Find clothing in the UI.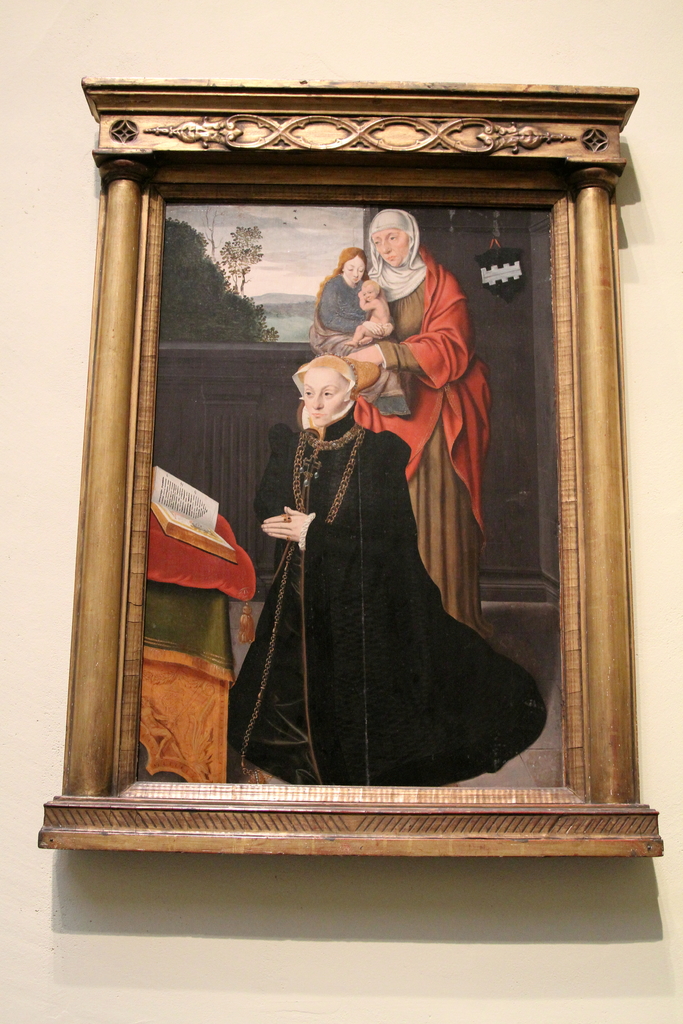
UI element at 230:341:532:773.
